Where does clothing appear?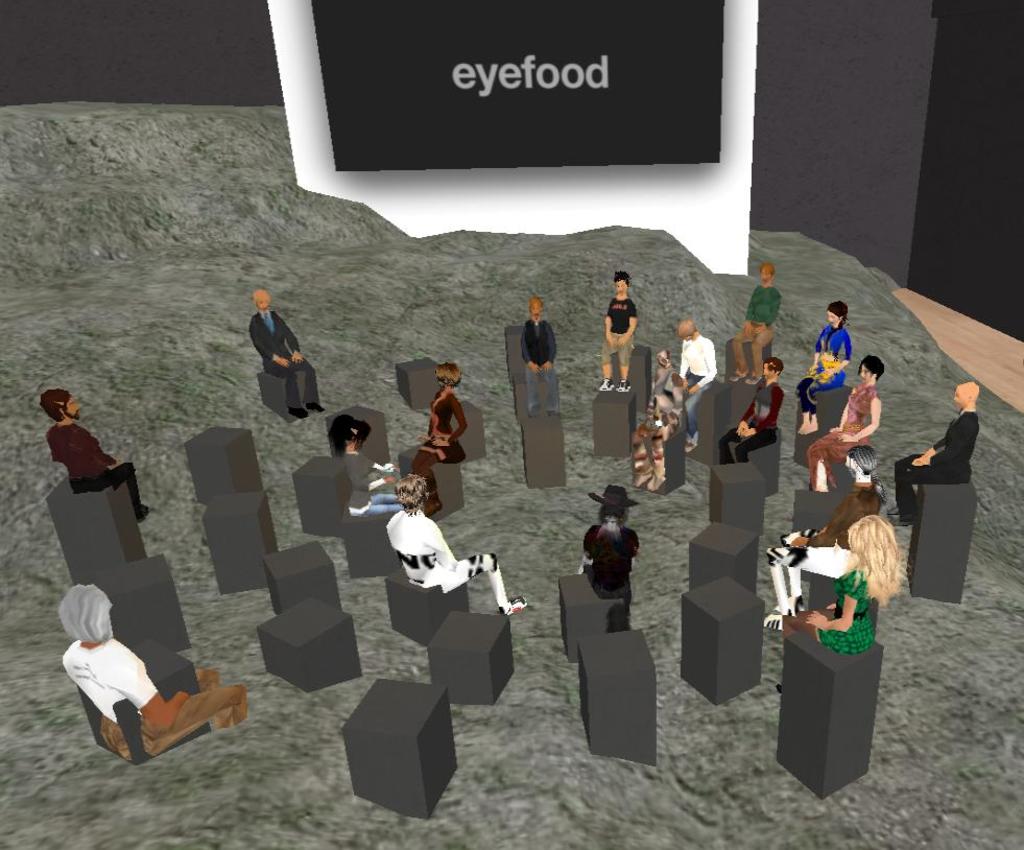
Appears at box=[683, 333, 722, 432].
